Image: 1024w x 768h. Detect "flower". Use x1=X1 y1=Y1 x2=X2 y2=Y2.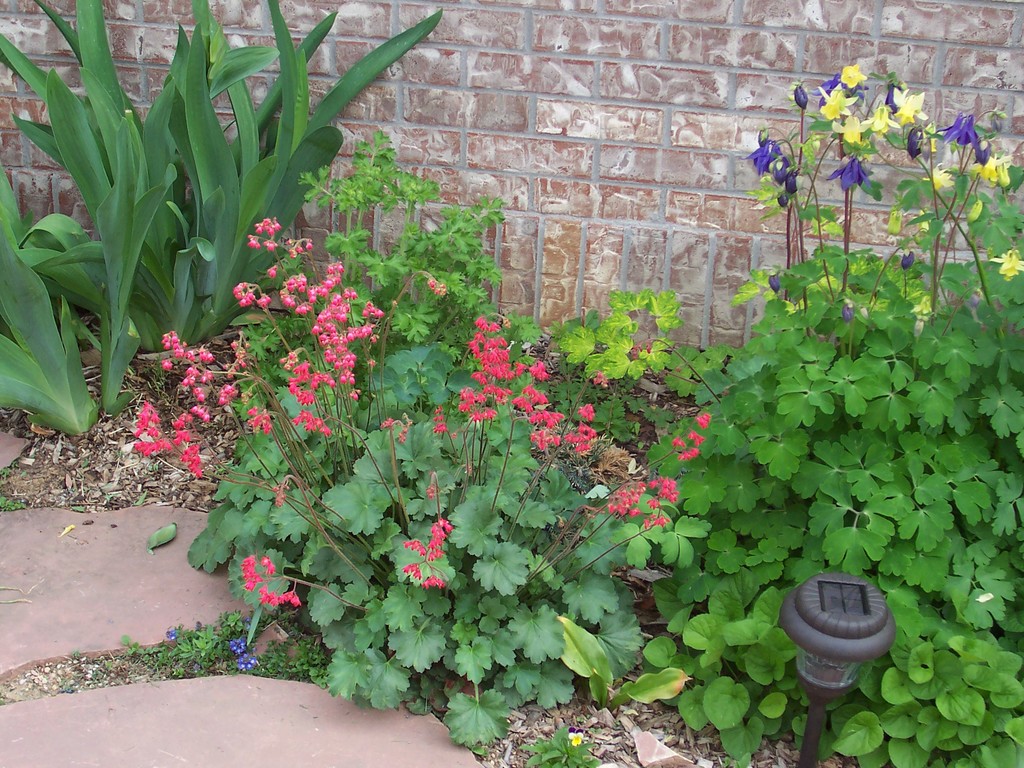
x1=908 y1=291 x2=944 y2=337.
